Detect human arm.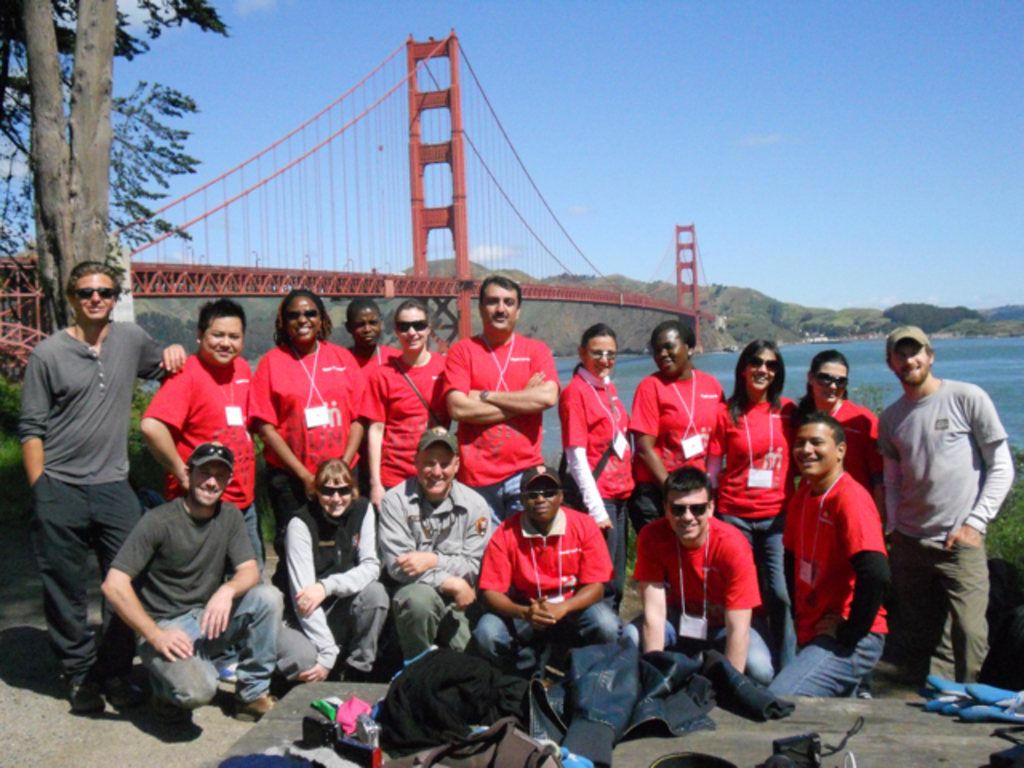
Detected at select_region(390, 493, 493, 574).
